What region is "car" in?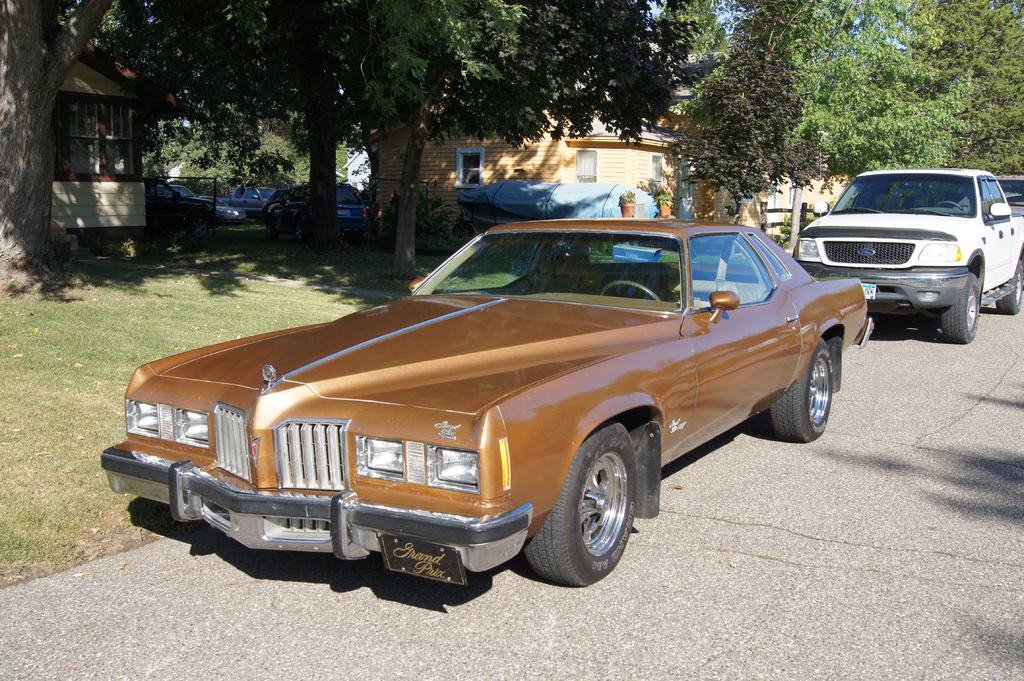
221/184/275/220.
